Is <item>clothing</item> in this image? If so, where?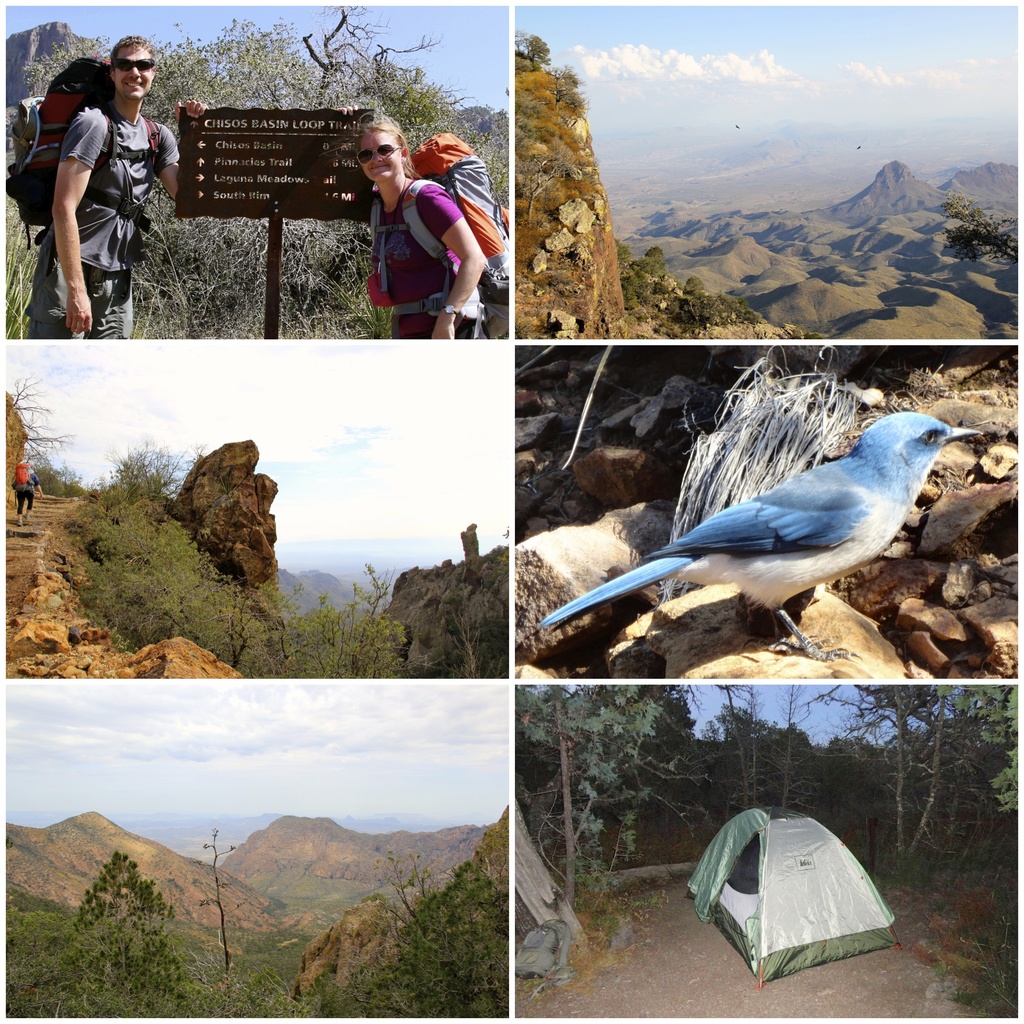
Yes, at bbox=[62, 104, 184, 271].
